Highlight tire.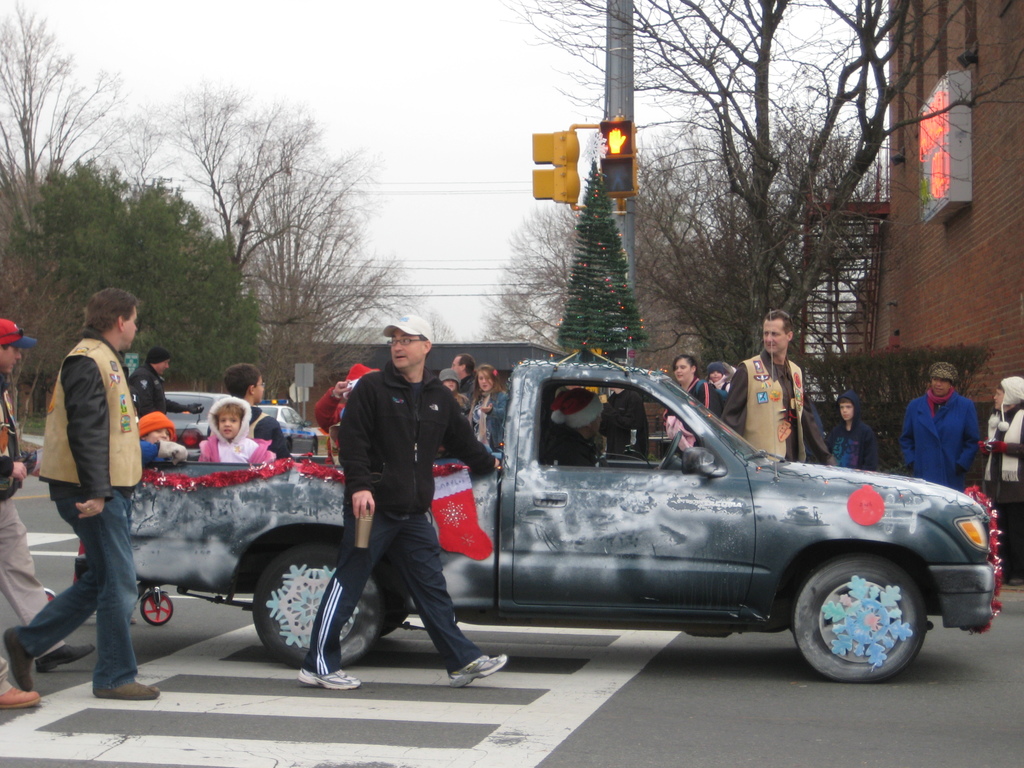
Highlighted region: [left=142, top=593, right=173, bottom=624].
